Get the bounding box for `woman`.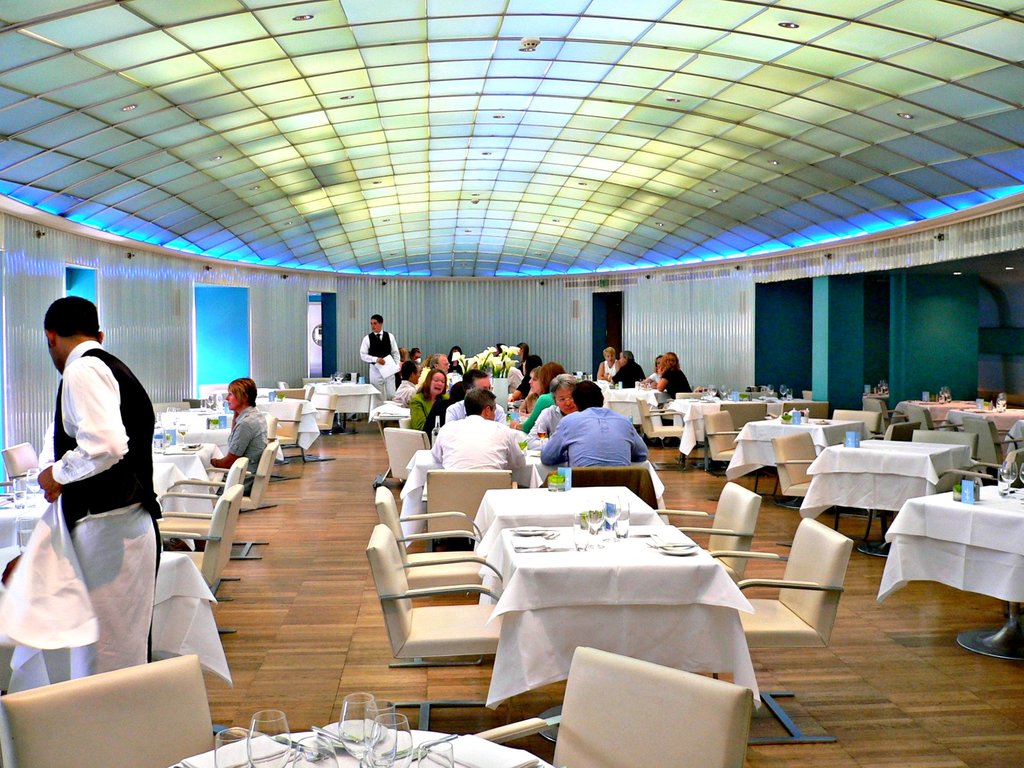
left=209, top=374, right=269, bottom=497.
